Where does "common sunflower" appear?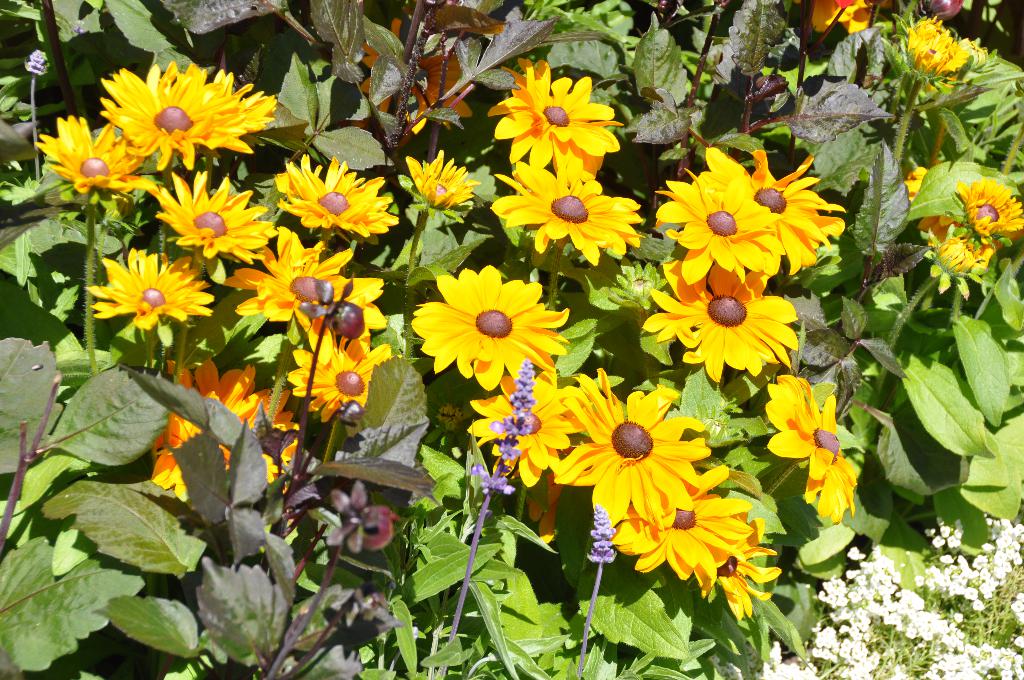
Appears at select_region(671, 186, 766, 279).
